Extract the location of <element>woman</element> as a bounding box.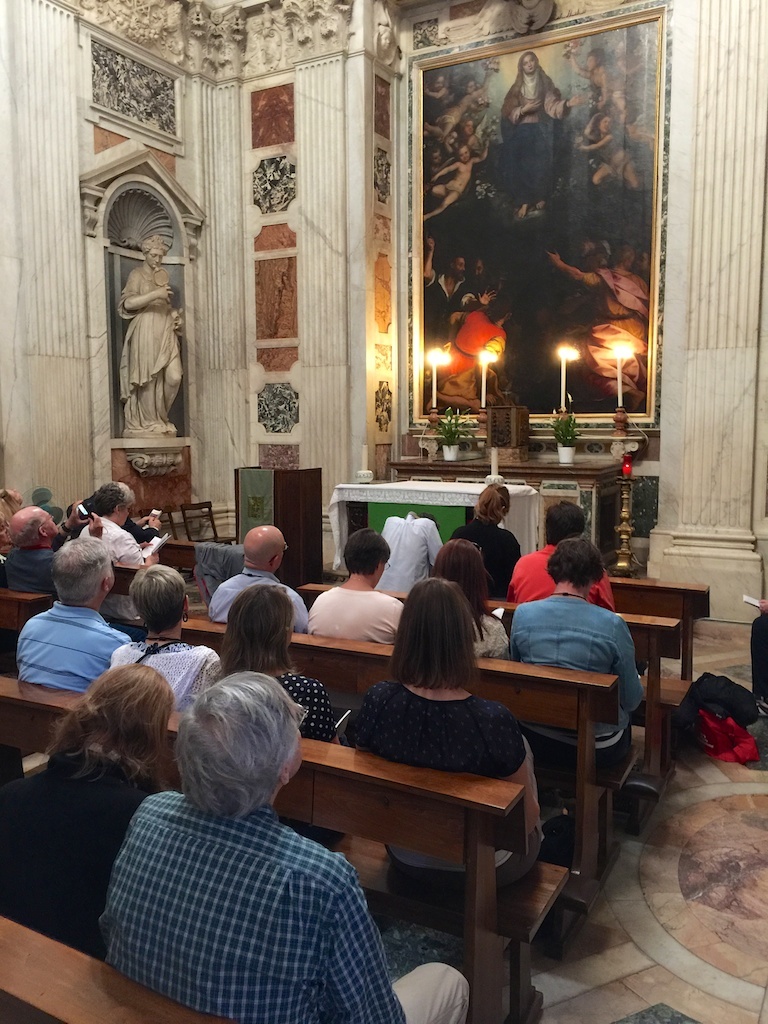
BBox(343, 577, 542, 885).
